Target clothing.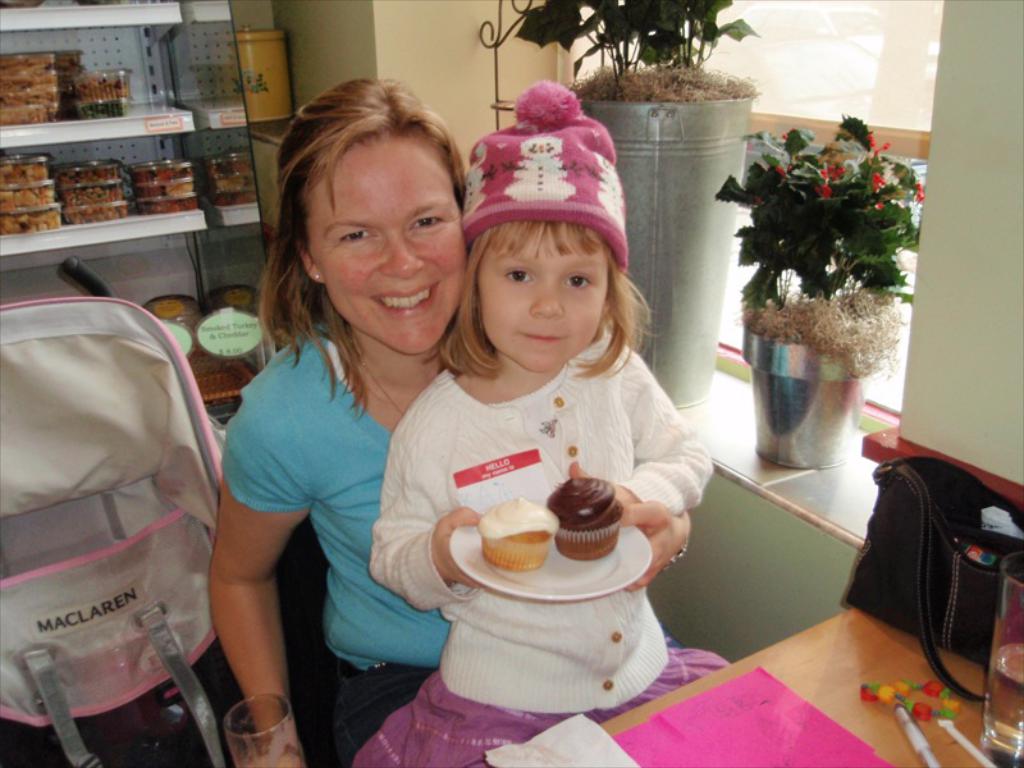
Target region: region(337, 355, 744, 760).
